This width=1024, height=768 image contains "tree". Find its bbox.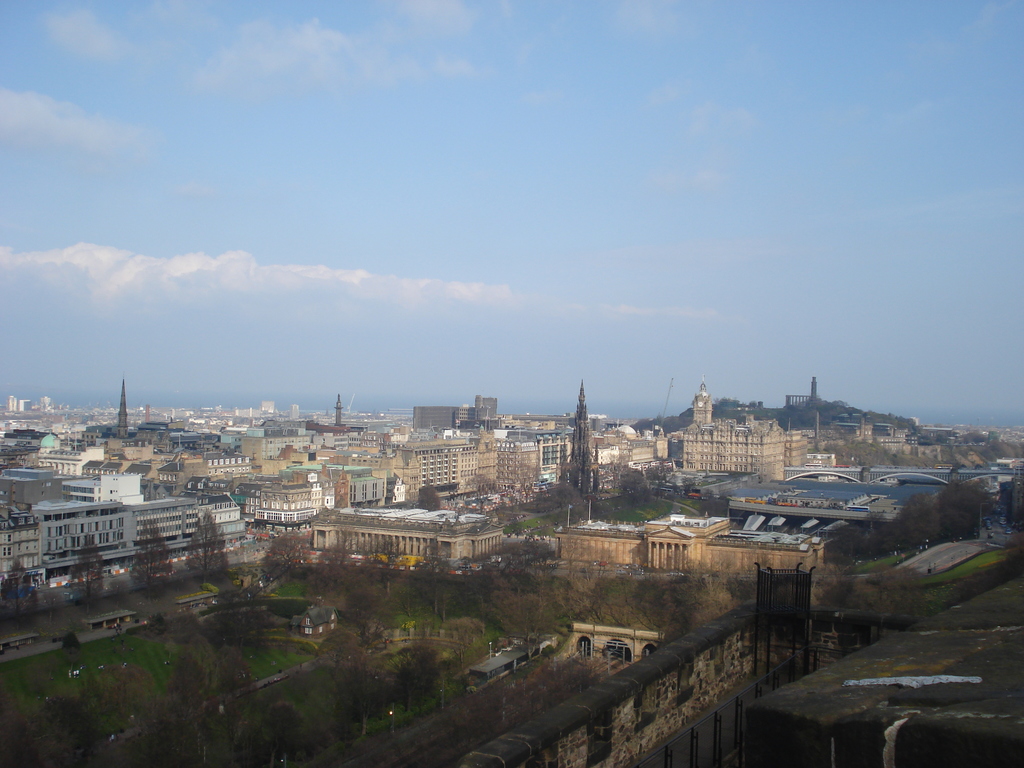
[x1=417, y1=483, x2=446, y2=511].
